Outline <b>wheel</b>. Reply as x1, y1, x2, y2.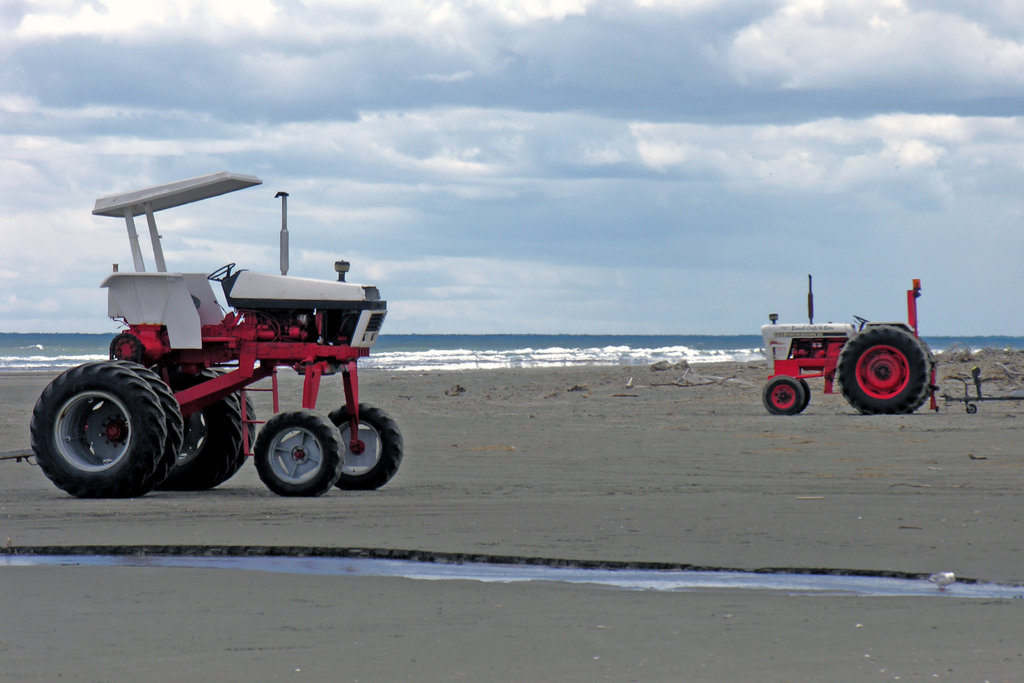
154, 370, 243, 491.
